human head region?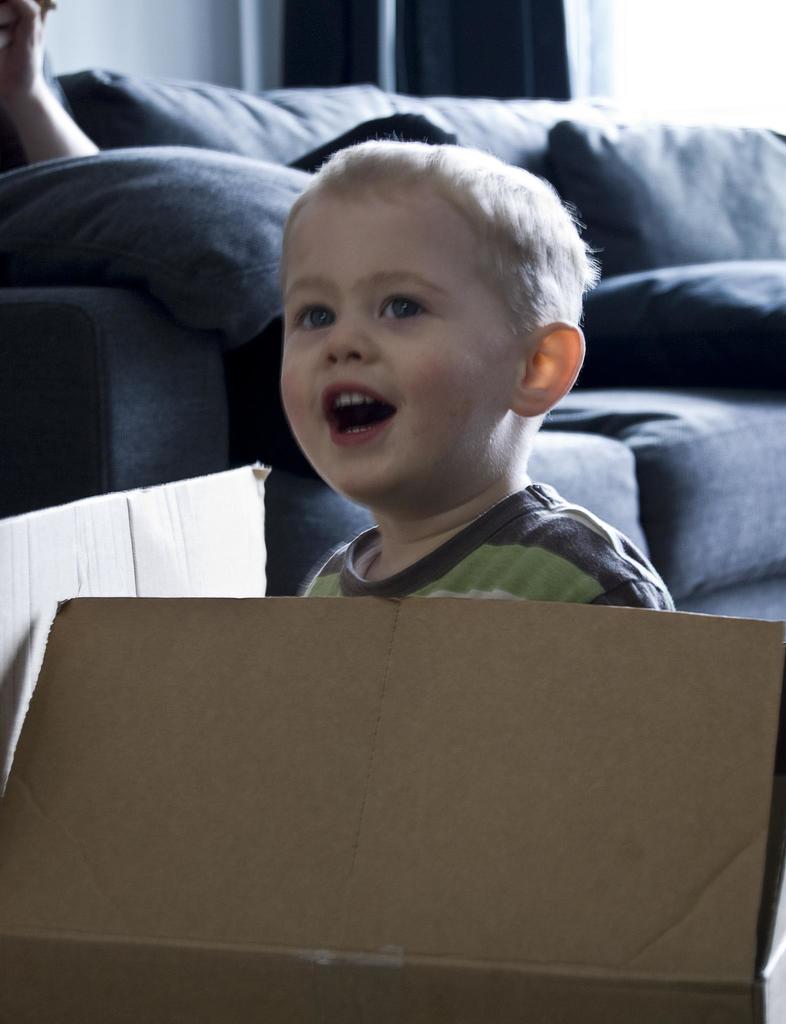
(261, 124, 588, 486)
